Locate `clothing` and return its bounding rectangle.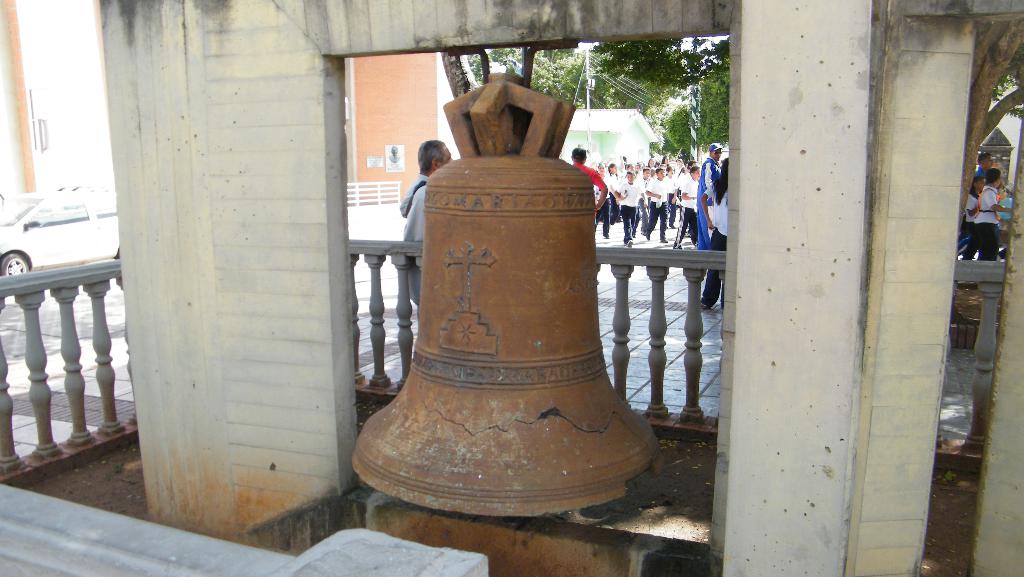
bbox(976, 168, 985, 186).
